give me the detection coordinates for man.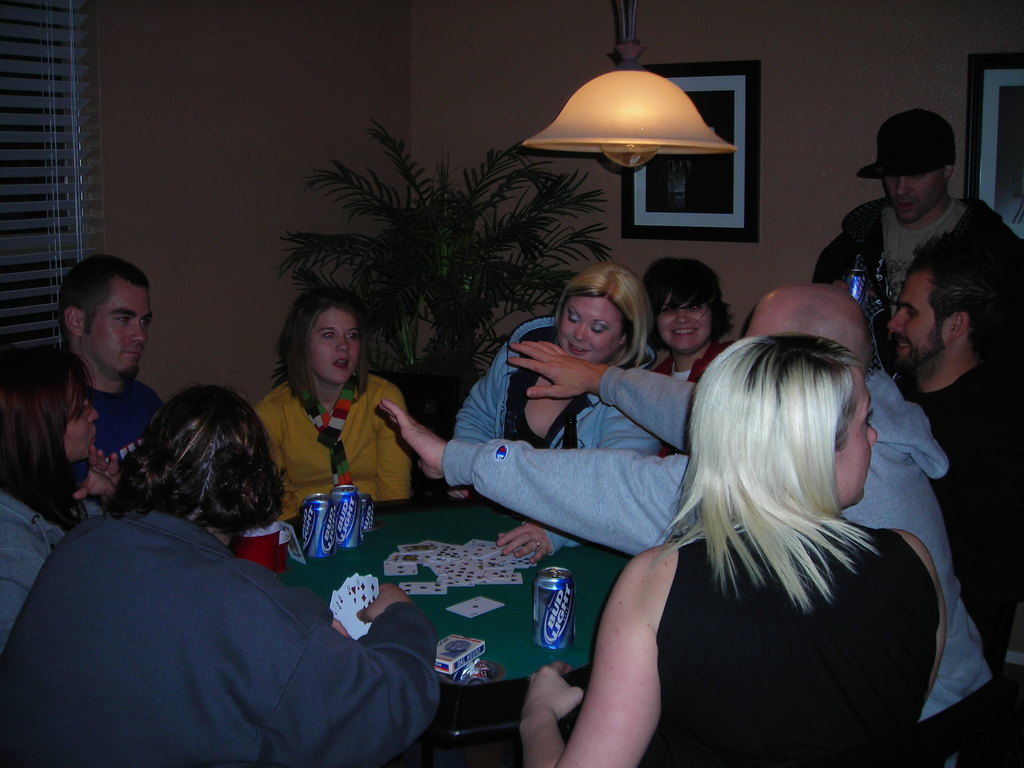
x1=54 y1=252 x2=170 y2=521.
